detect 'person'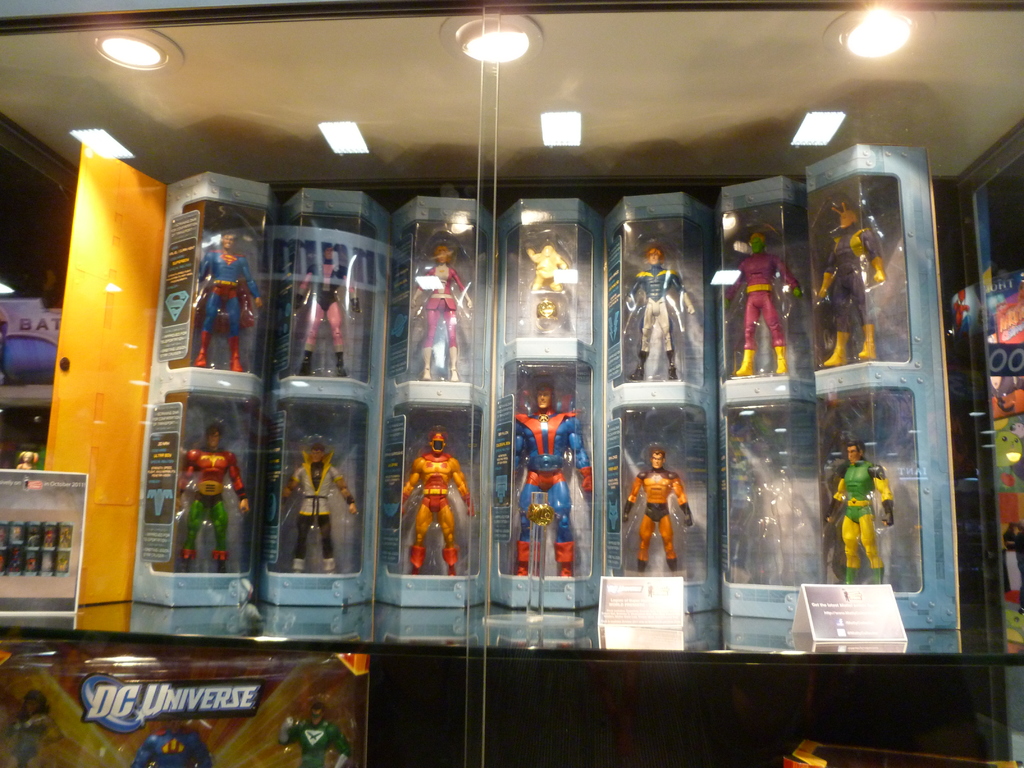
(820, 198, 893, 367)
